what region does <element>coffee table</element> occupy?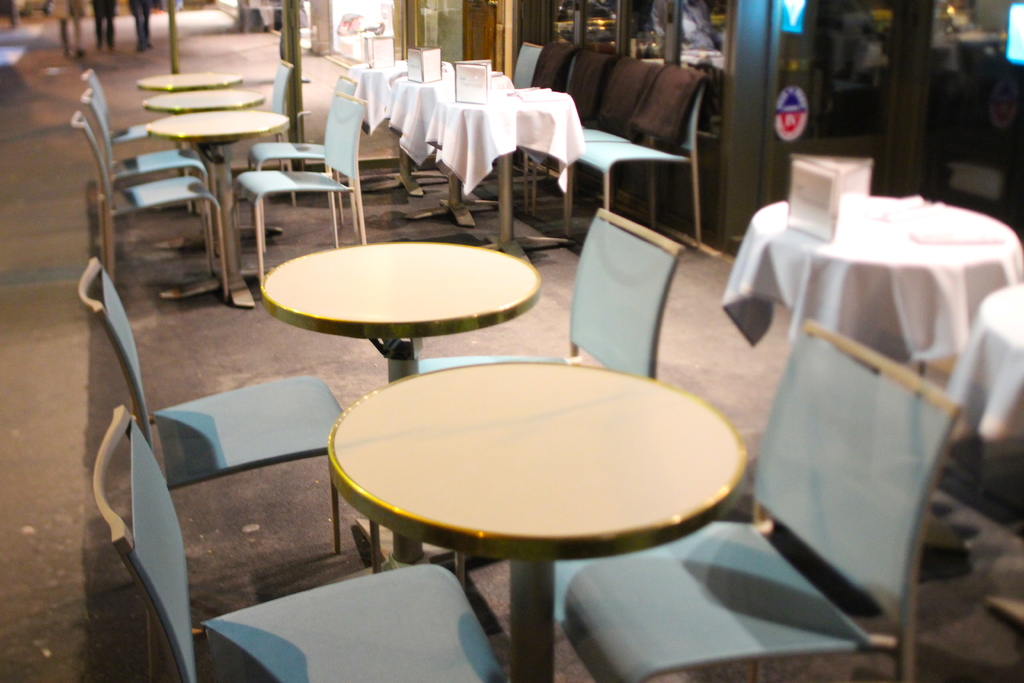
BBox(257, 238, 536, 563).
